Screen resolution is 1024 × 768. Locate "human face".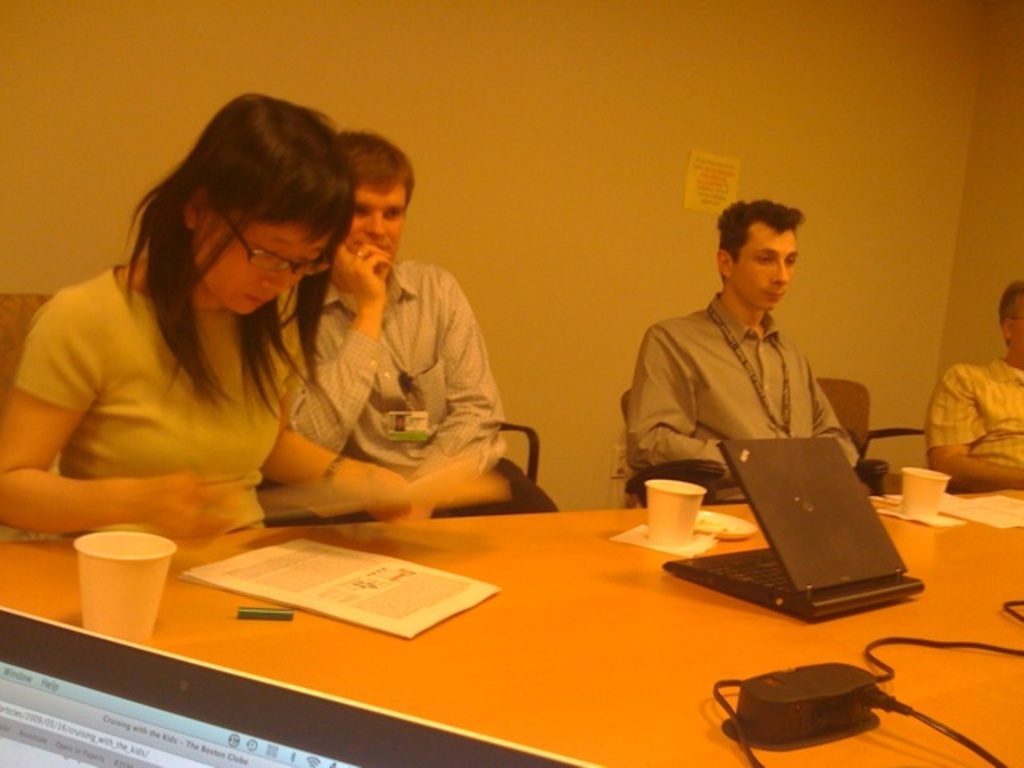
Rect(358, 194, 403, 254).
